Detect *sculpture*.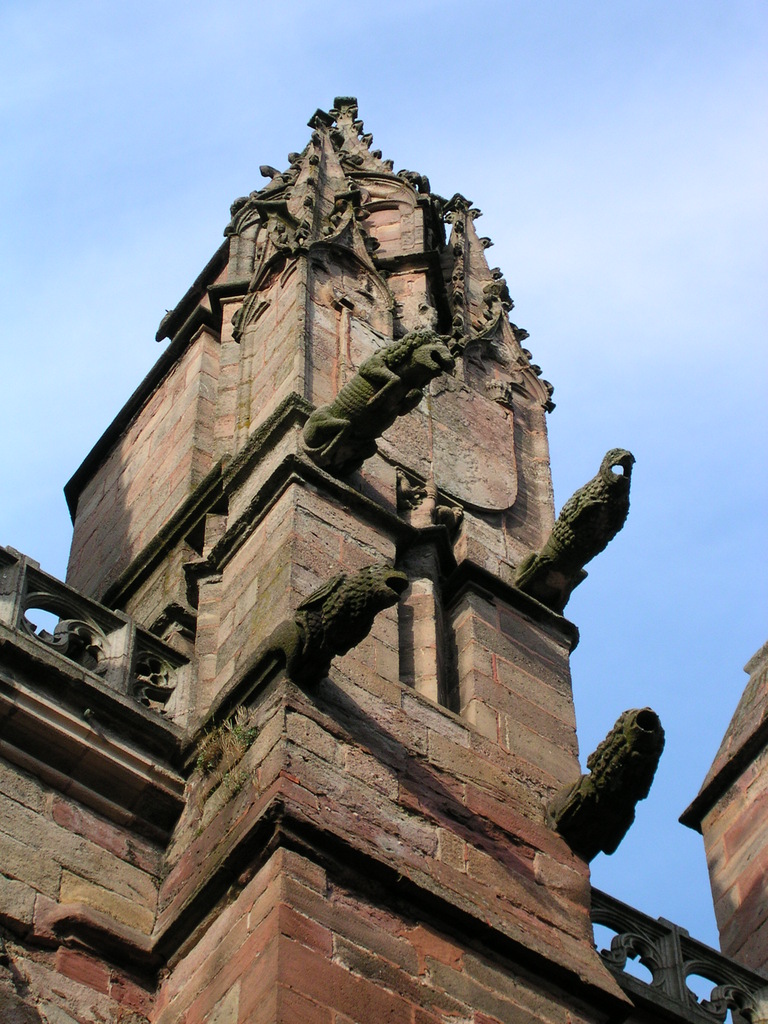
Detected at [291, 572, 415, 678].
